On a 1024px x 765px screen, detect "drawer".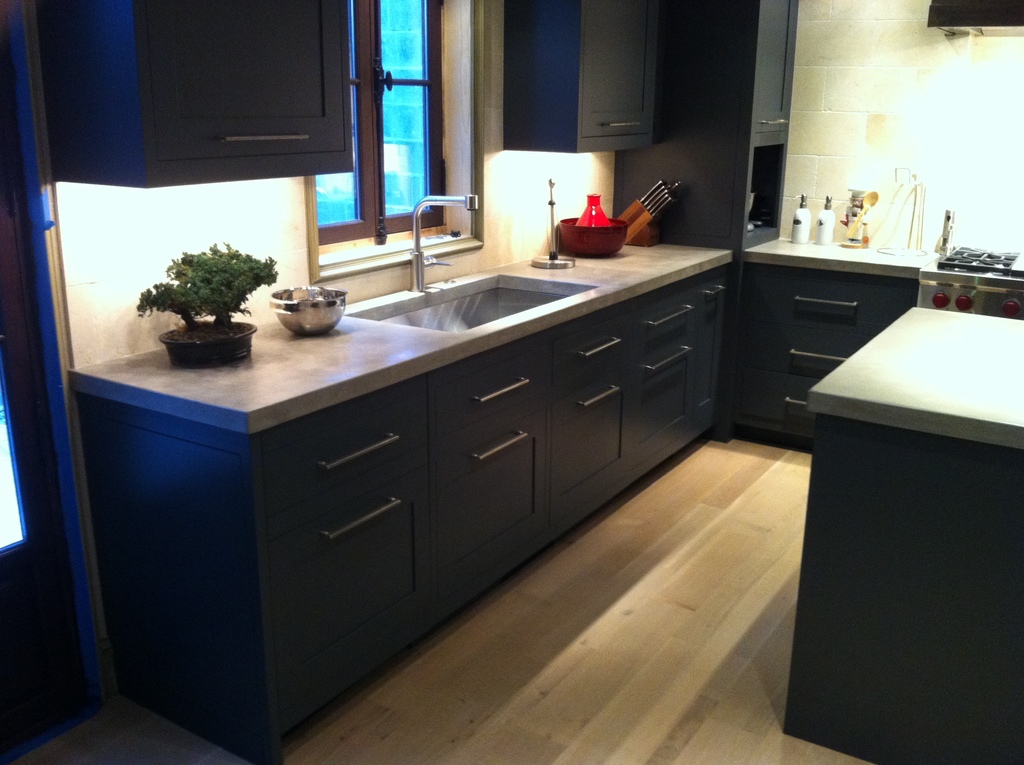
<region>303, 481, 416, 664</region>.
